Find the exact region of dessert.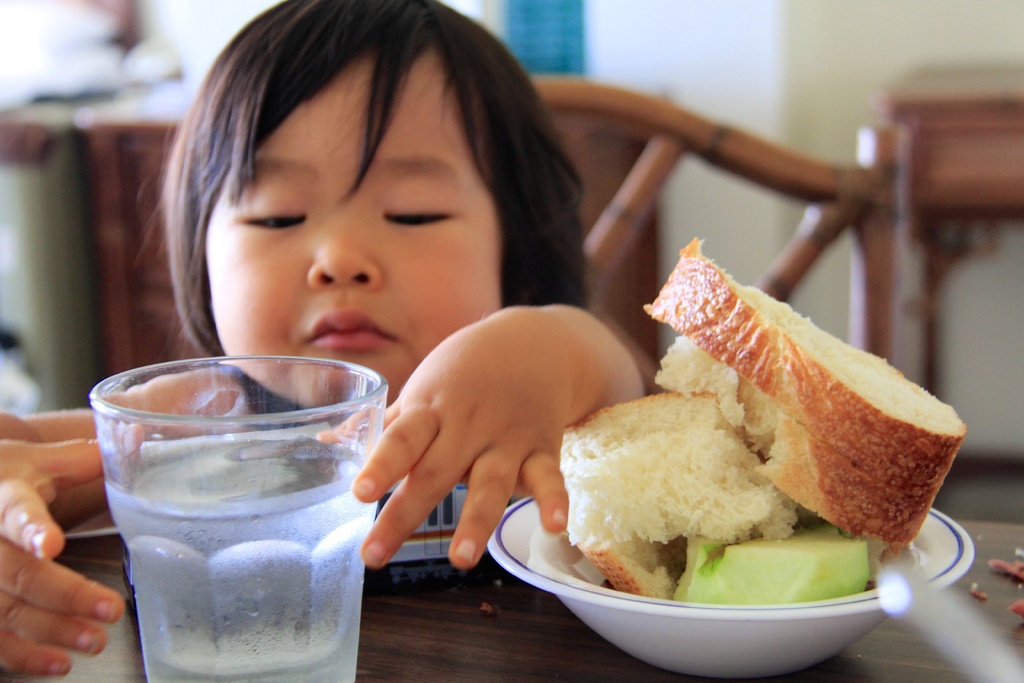
Exact region: {"left": 653, "top": 238, "right": 968, "bottom": 548}.
